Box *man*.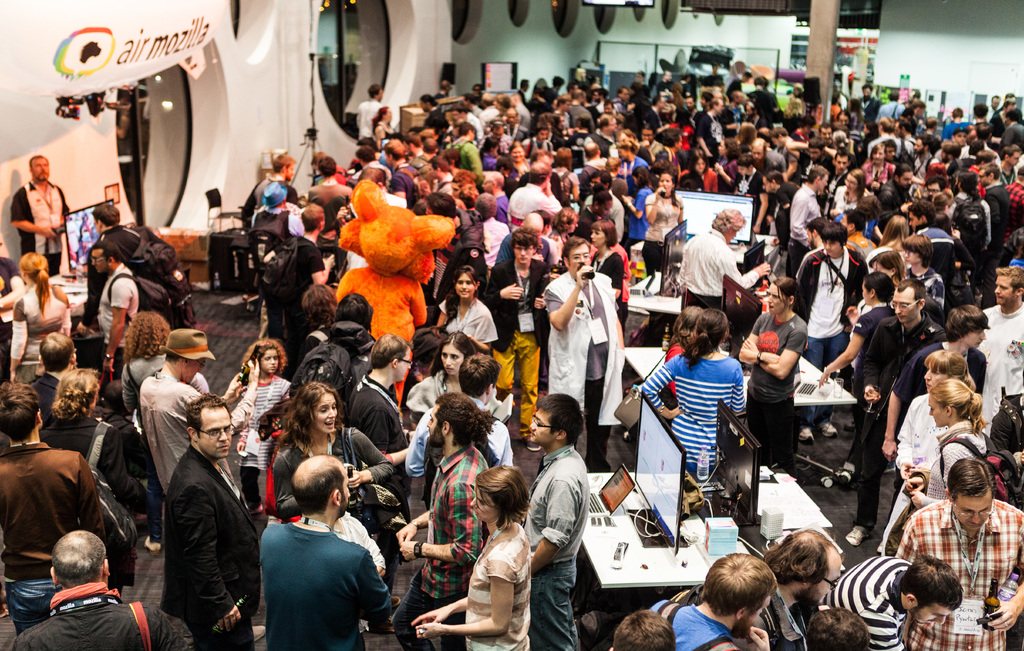
bbox=[822, 554, 966, 650].
